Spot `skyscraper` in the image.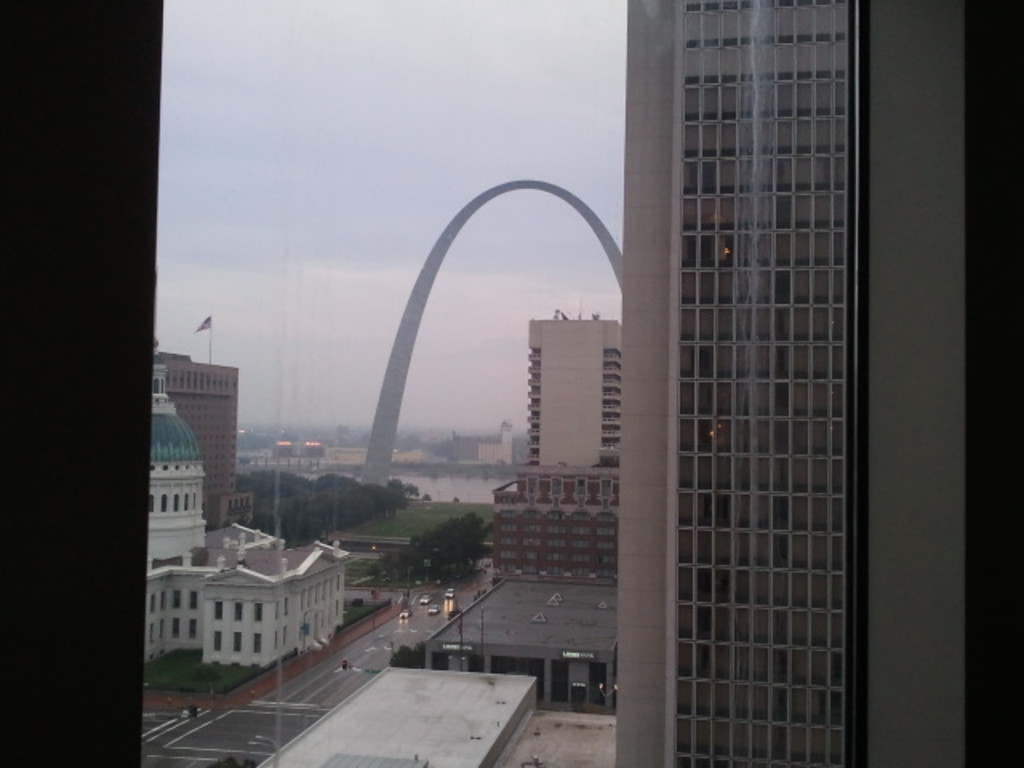
`skyscraper` found at 592 0 931 767.
